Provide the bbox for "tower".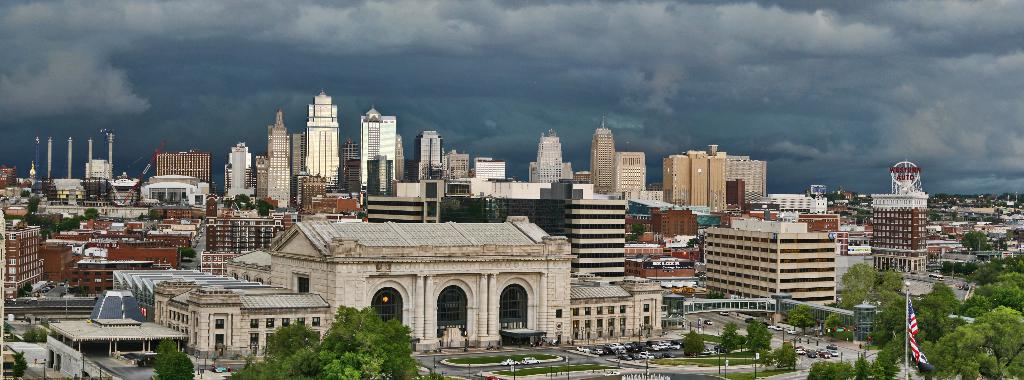
l=413, t=131, r=438, b=175.
